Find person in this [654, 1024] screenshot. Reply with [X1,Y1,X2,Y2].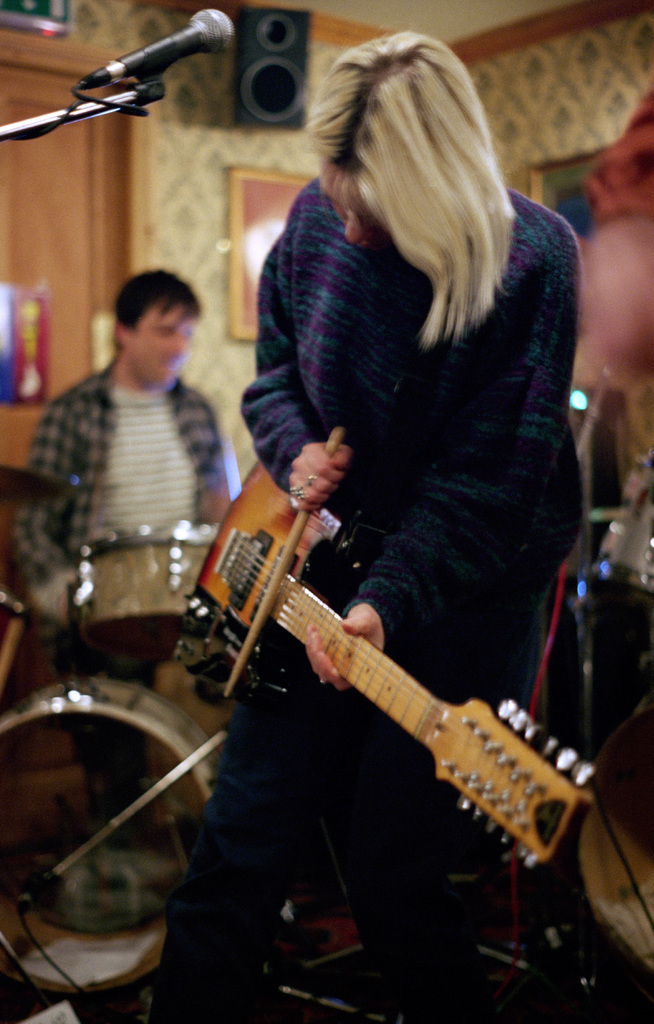
[234,20,591,1023].
